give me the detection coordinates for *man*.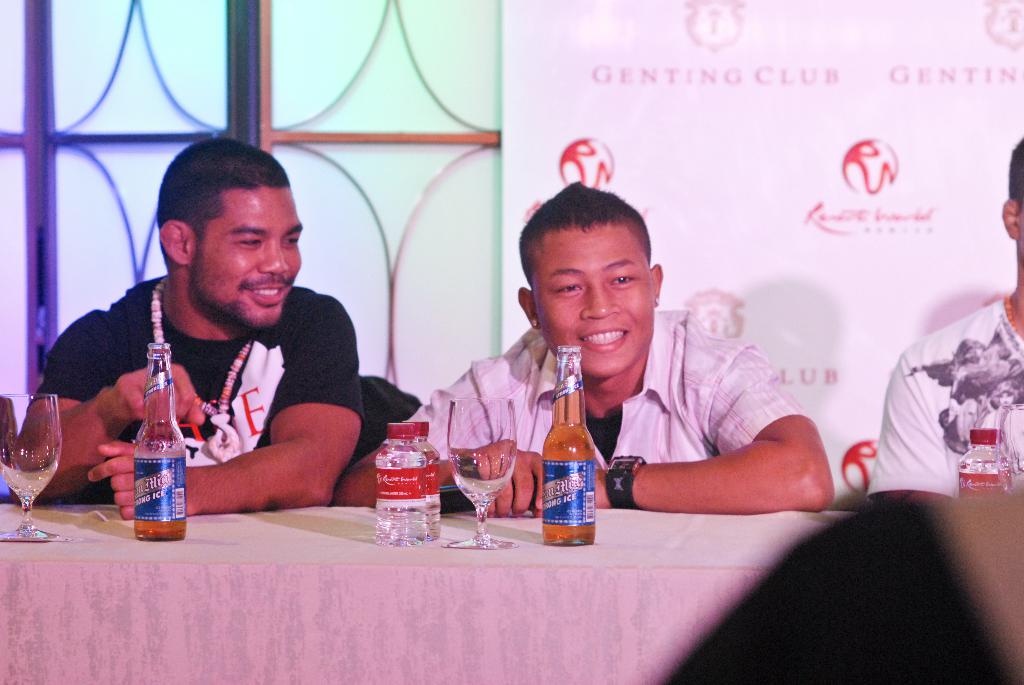
x1=863, y1=136, x2=1023, y2=503.
